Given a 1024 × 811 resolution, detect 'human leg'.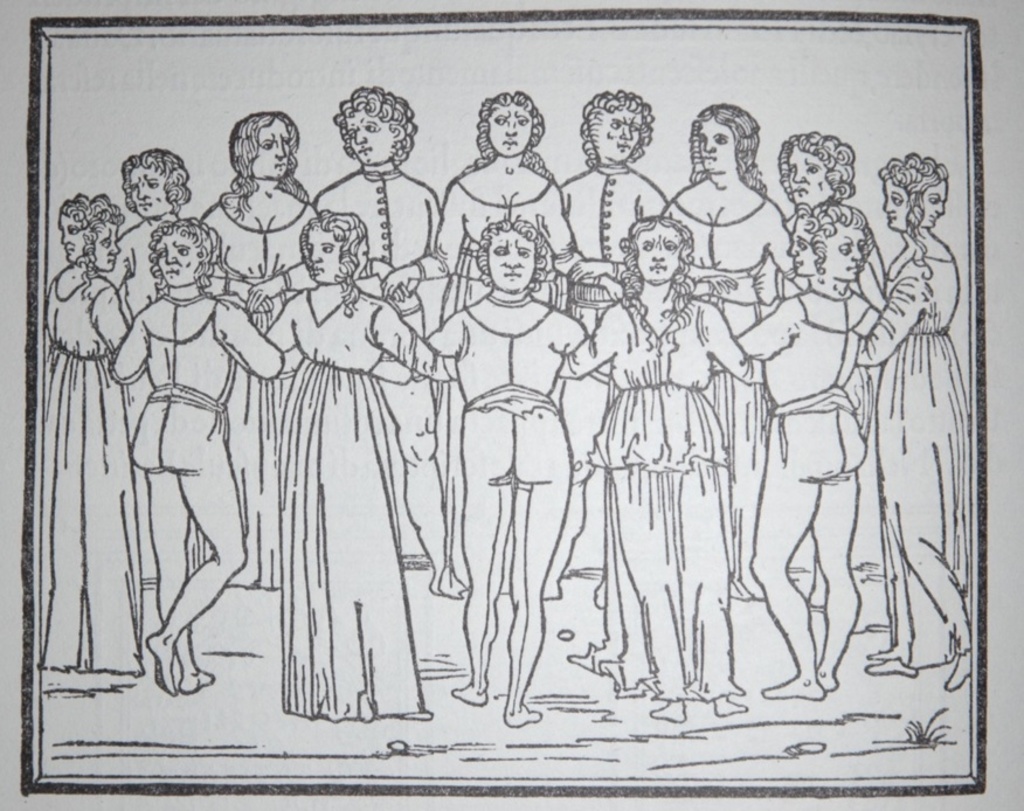
[770, 414, 845, 694].
